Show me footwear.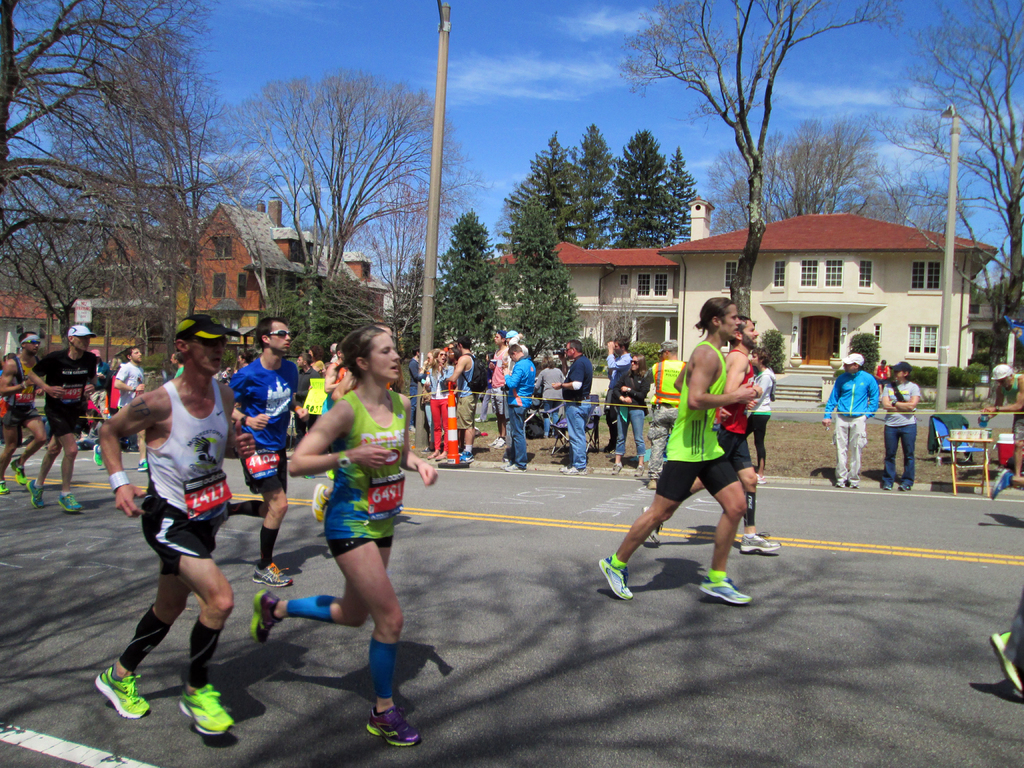
footwear is here: select_region(834, 478, 845, 490).
